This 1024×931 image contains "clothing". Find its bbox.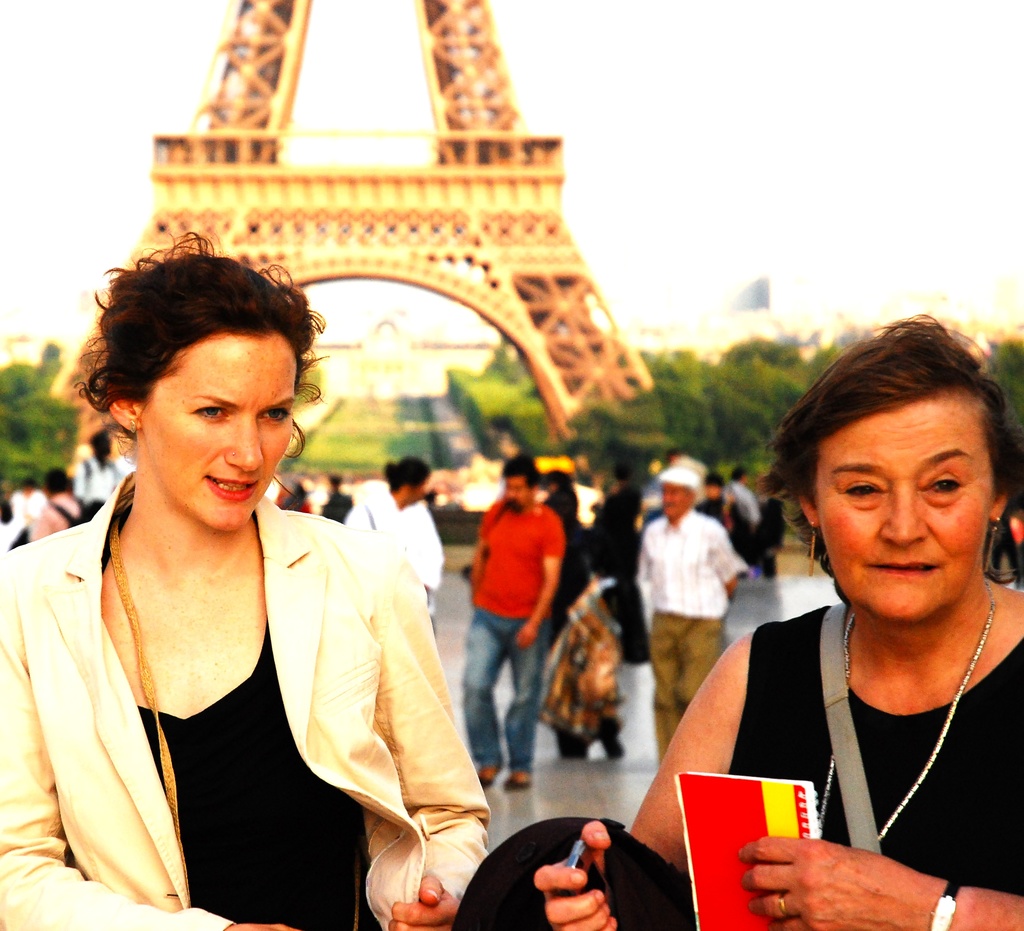
{"left": 344, "top": 489, "right": 440, "bottom": 626}.
